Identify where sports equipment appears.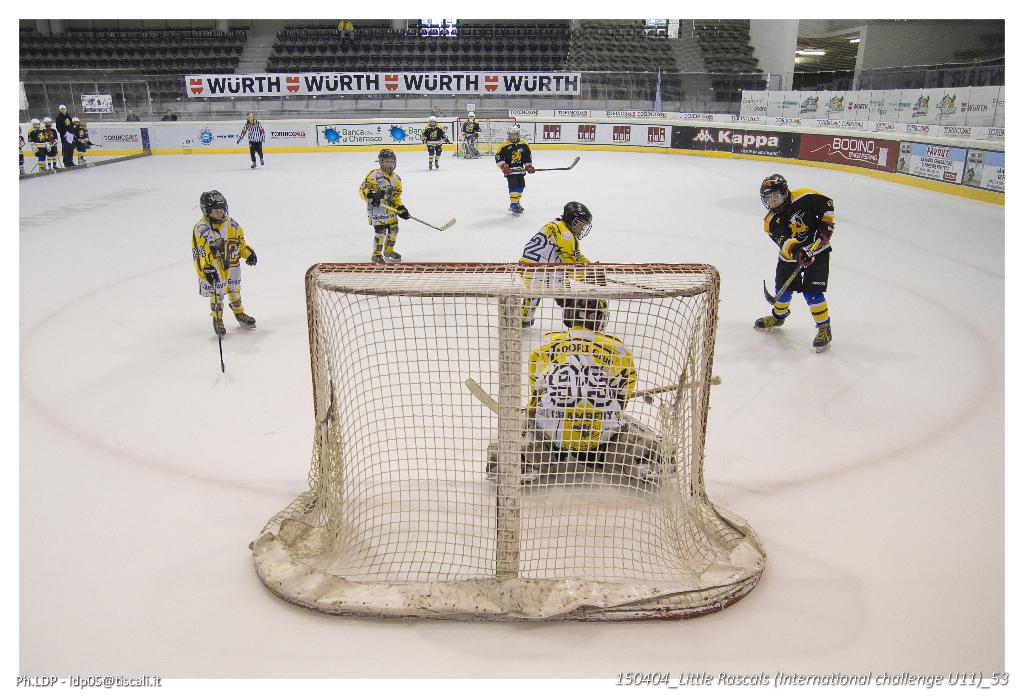
Appears at (200, 191, 234, 220).
